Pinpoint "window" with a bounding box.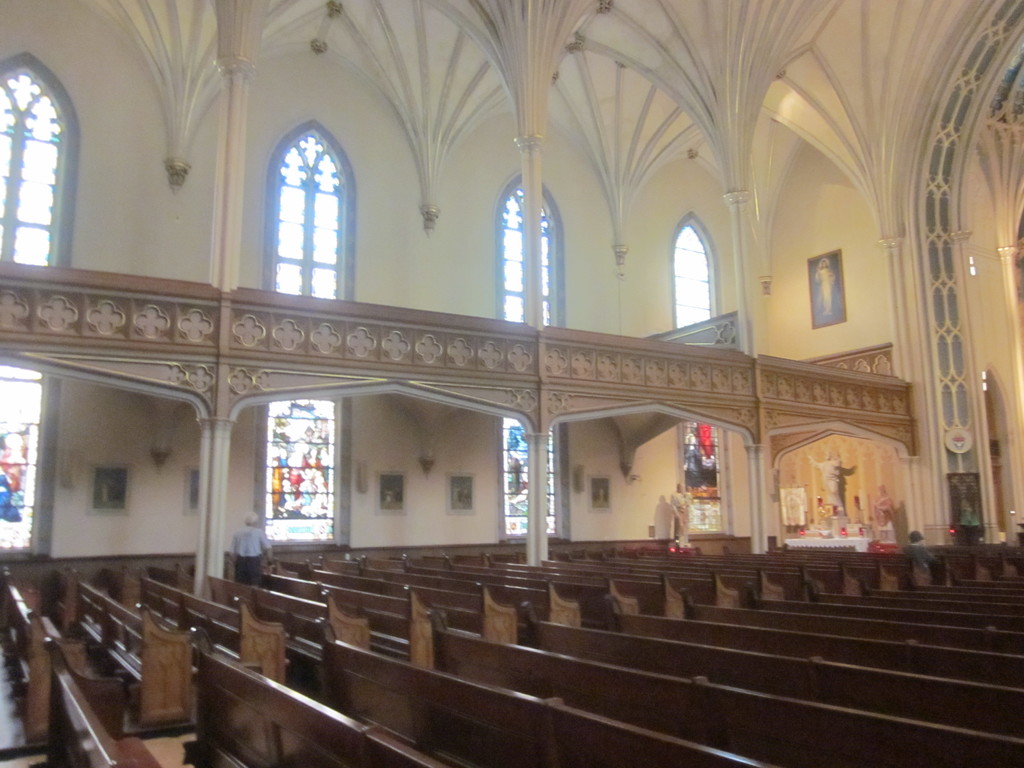
crop(682, 419, 723, 497).
